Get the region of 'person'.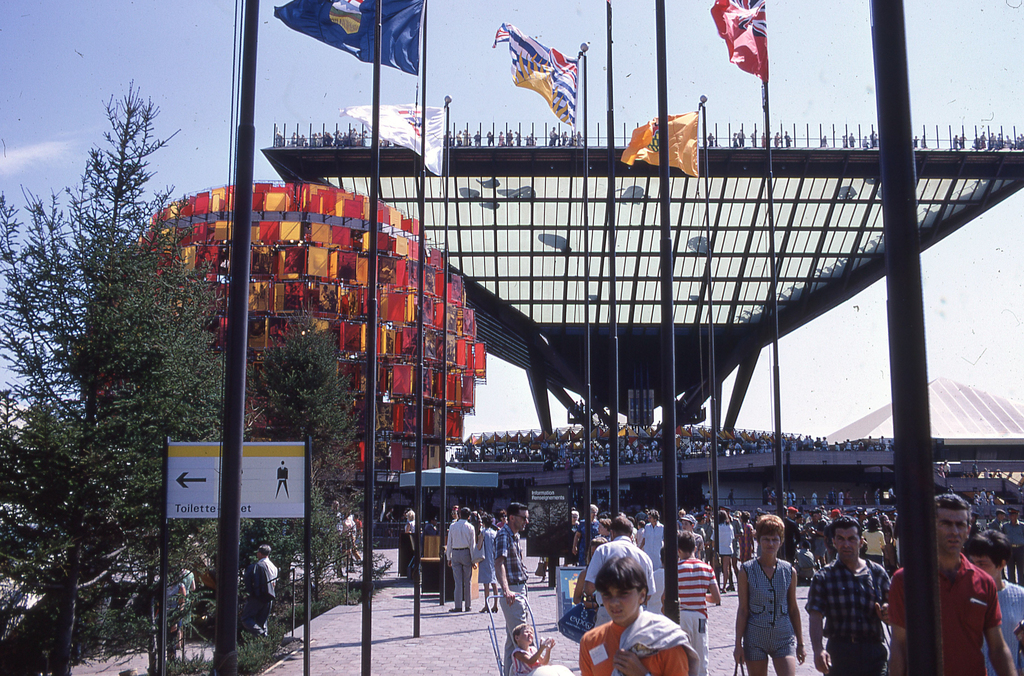
[660,527,722,672].
